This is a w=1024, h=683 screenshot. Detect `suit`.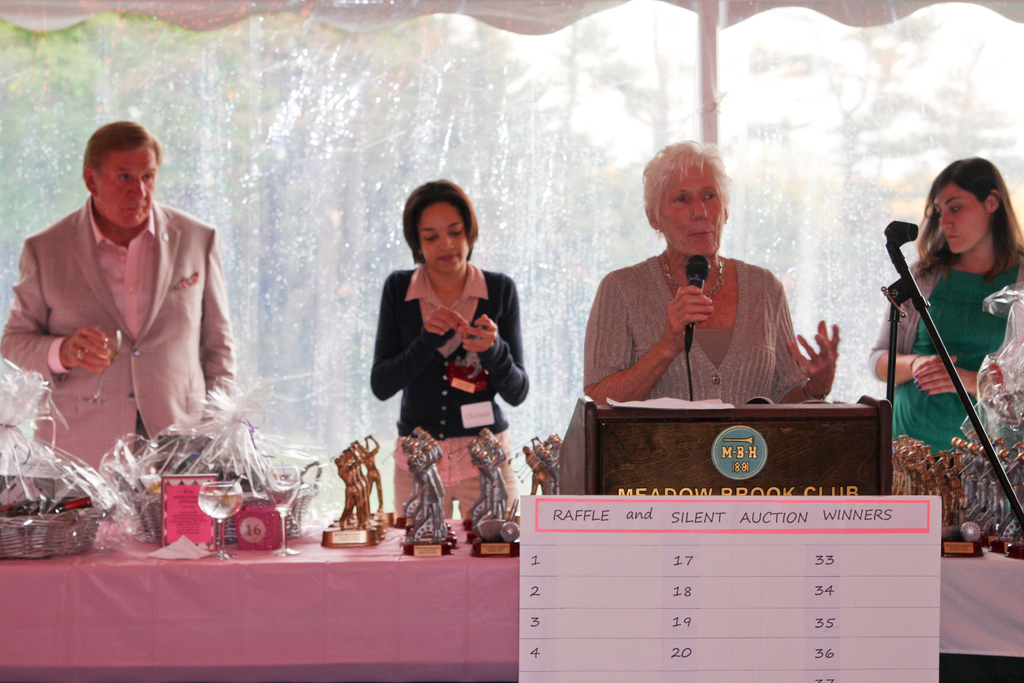
[left=18, top=144, right=233, bottom=463].
